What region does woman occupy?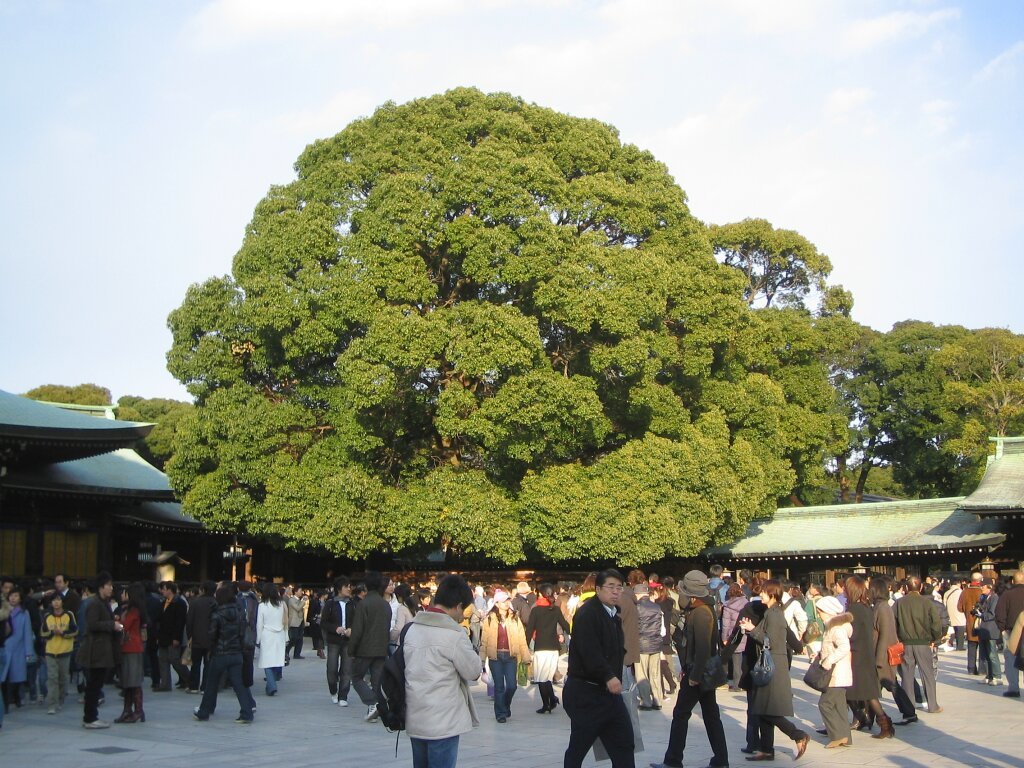
left=647, top=571, right=731, bottom=767.
